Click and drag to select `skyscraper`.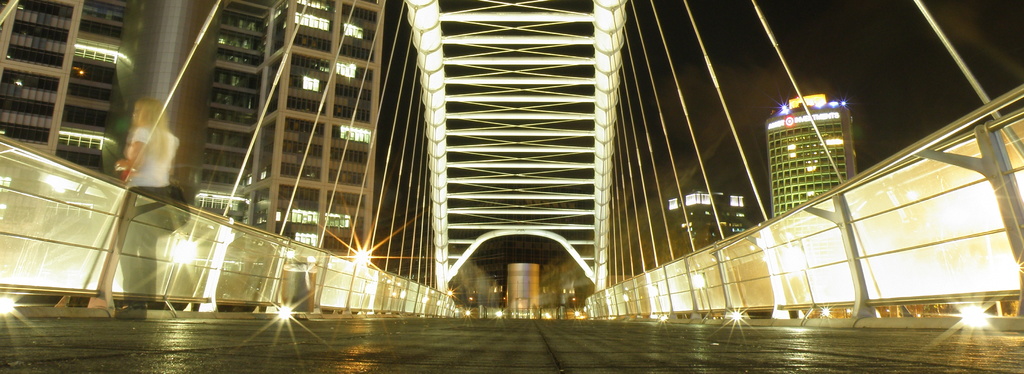
Selection: locate(0, 0, 112, 176).
